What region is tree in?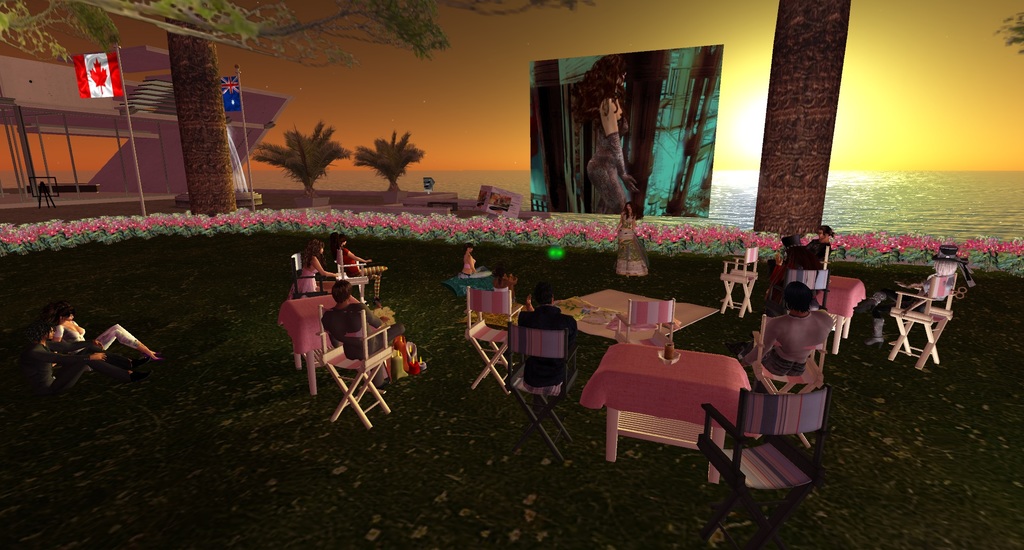
(left=255, top=120, right=360, bottom=194).
